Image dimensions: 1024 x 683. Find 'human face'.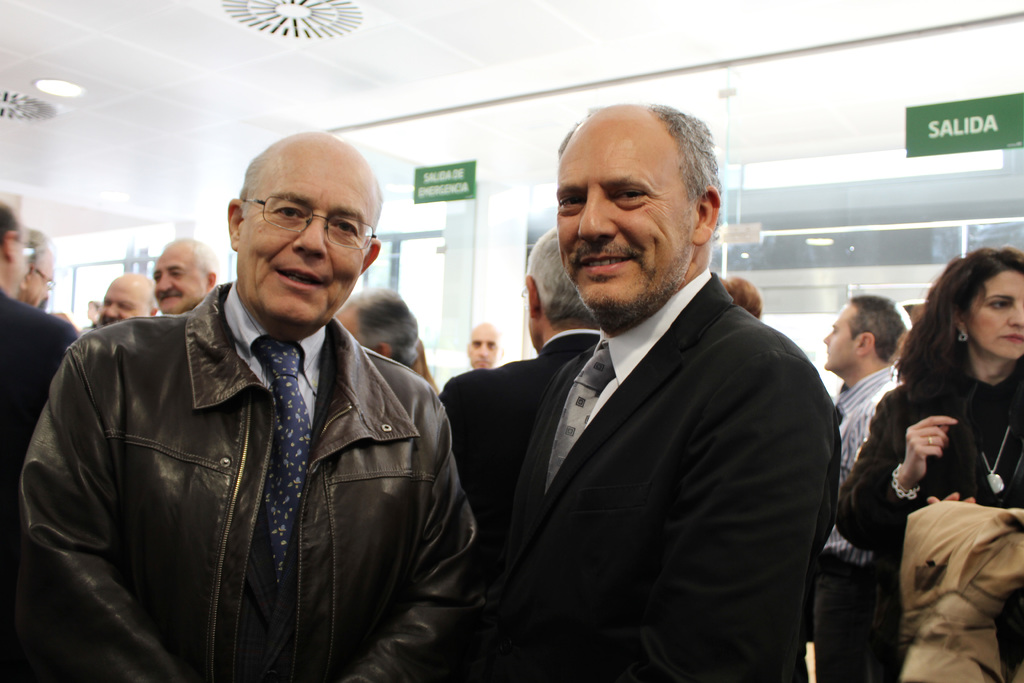
BBox(154, 248, 199, 315).
